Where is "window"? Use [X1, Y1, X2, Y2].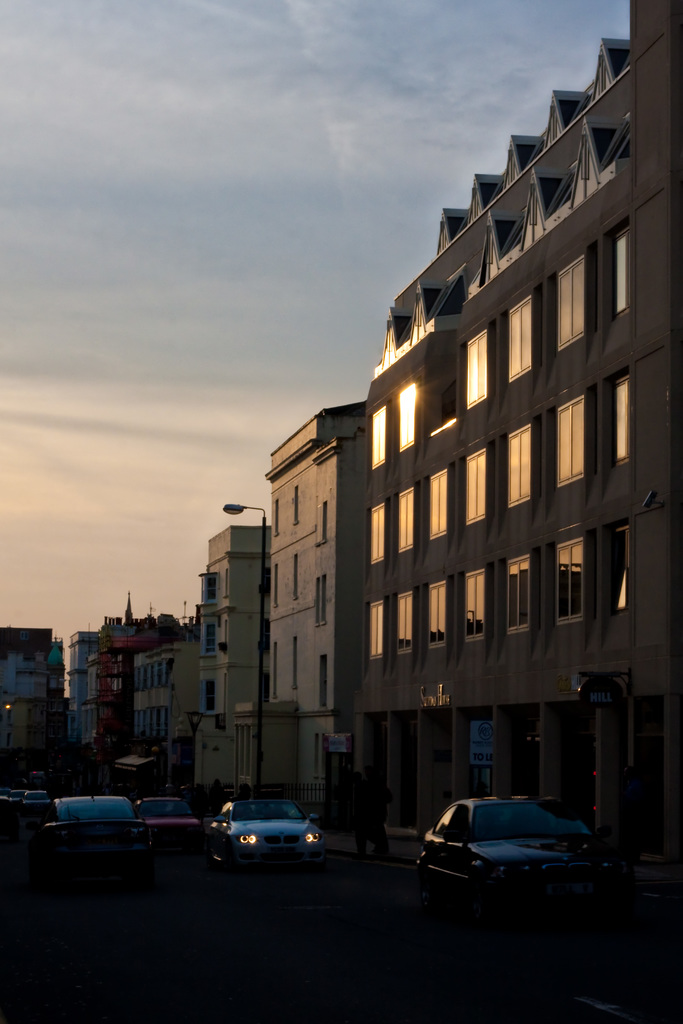
[465, 452, 484, 524].
